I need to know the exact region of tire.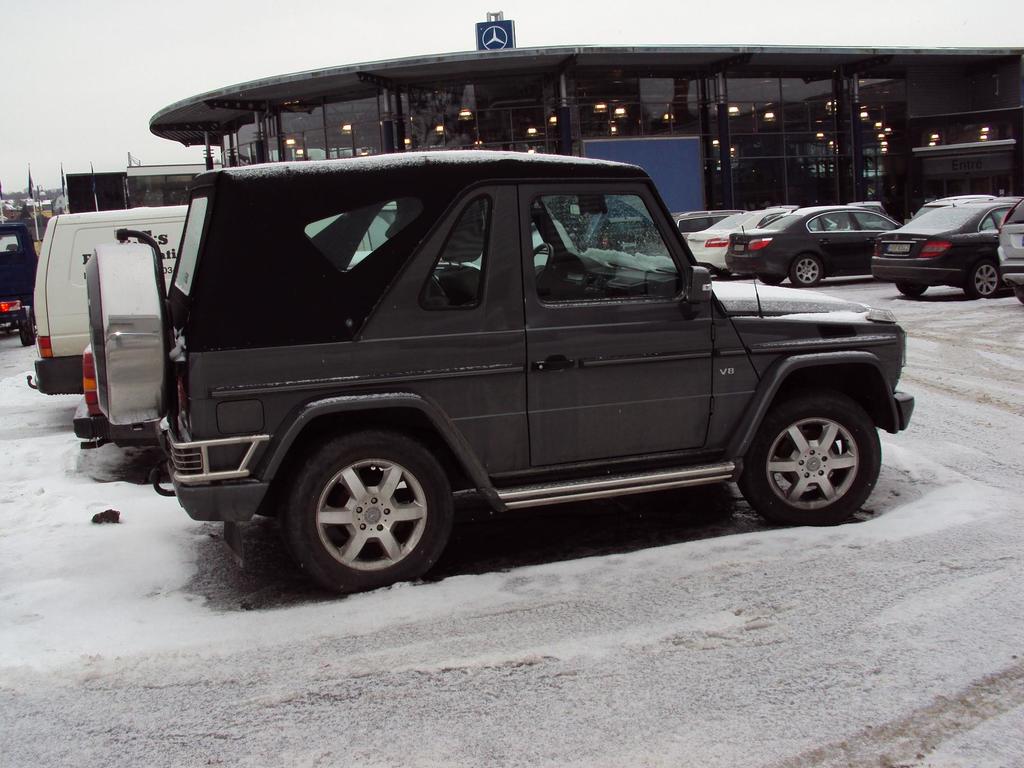
Region: [18, 316, 34, 344].
